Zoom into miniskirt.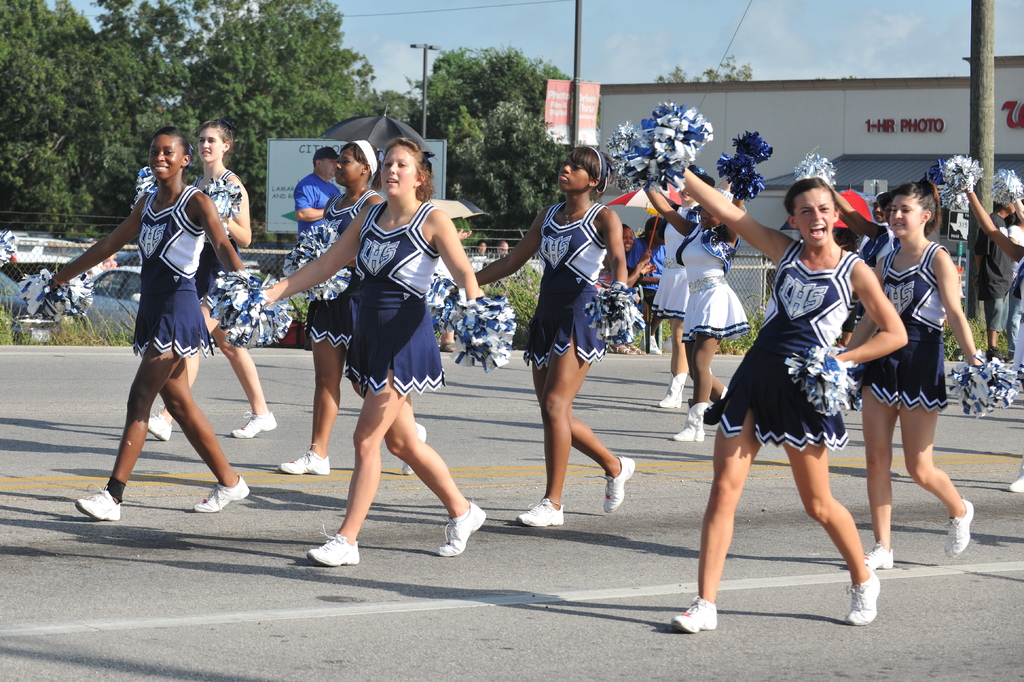
Zoom target: {"left": 650, "top": 267, "right": 690, "bottom": 320}.
